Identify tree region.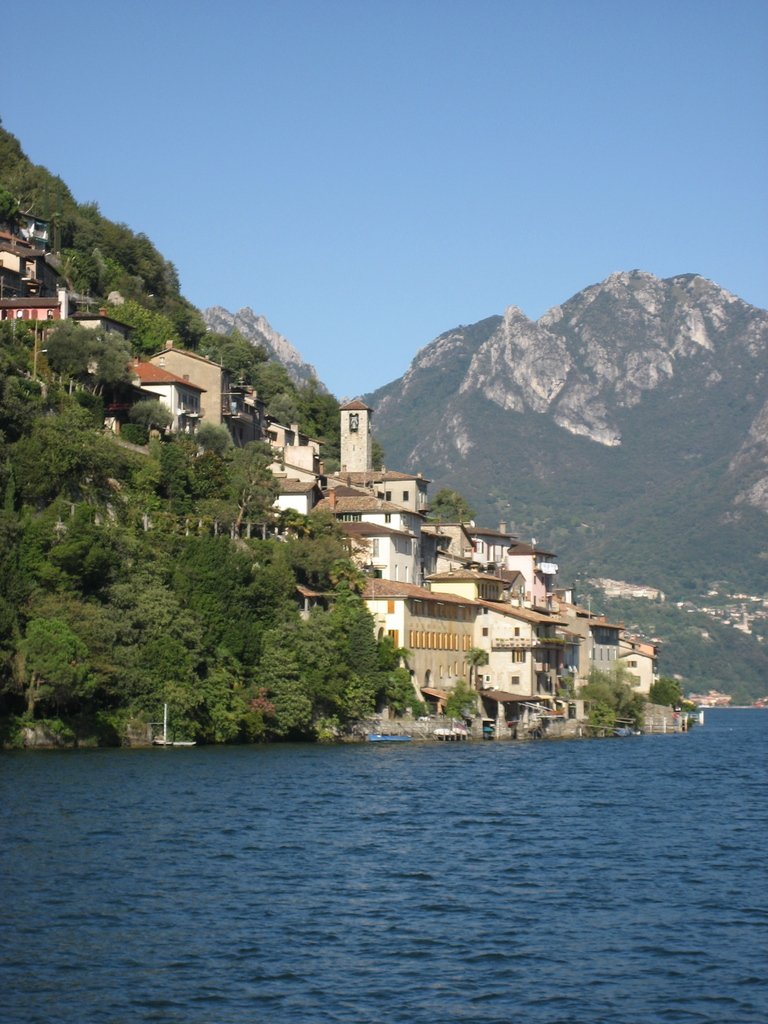
Region: {"x1": 570, "y1": 660, "x2": 651, "y2": 725}.
